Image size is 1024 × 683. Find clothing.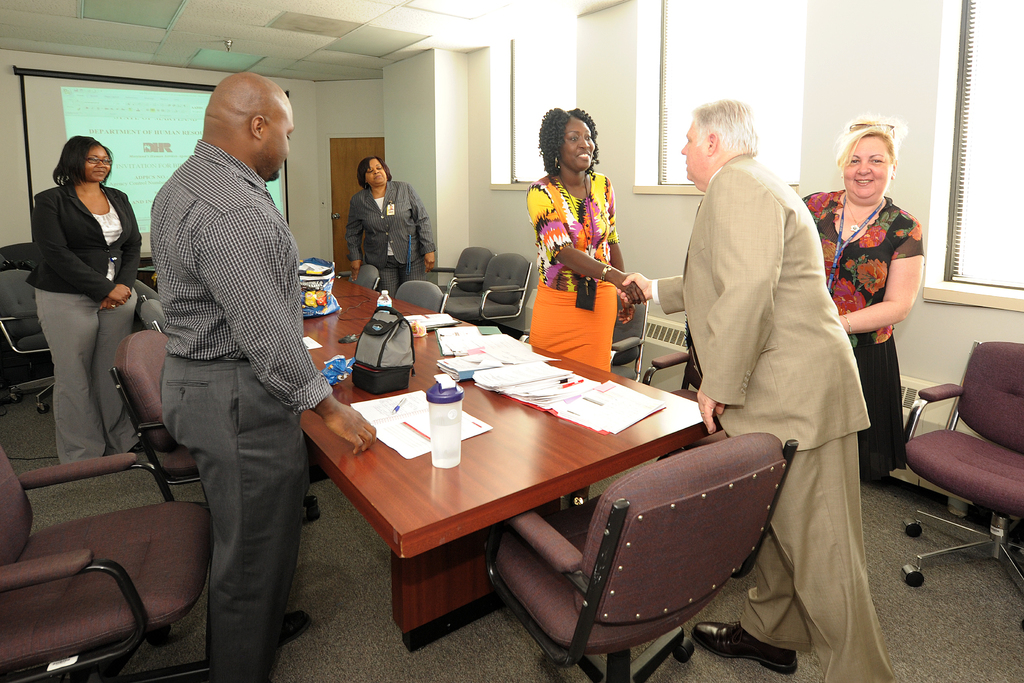
{"x1": 530, "y1": 274, "x2": 616, "y2": 379}.
